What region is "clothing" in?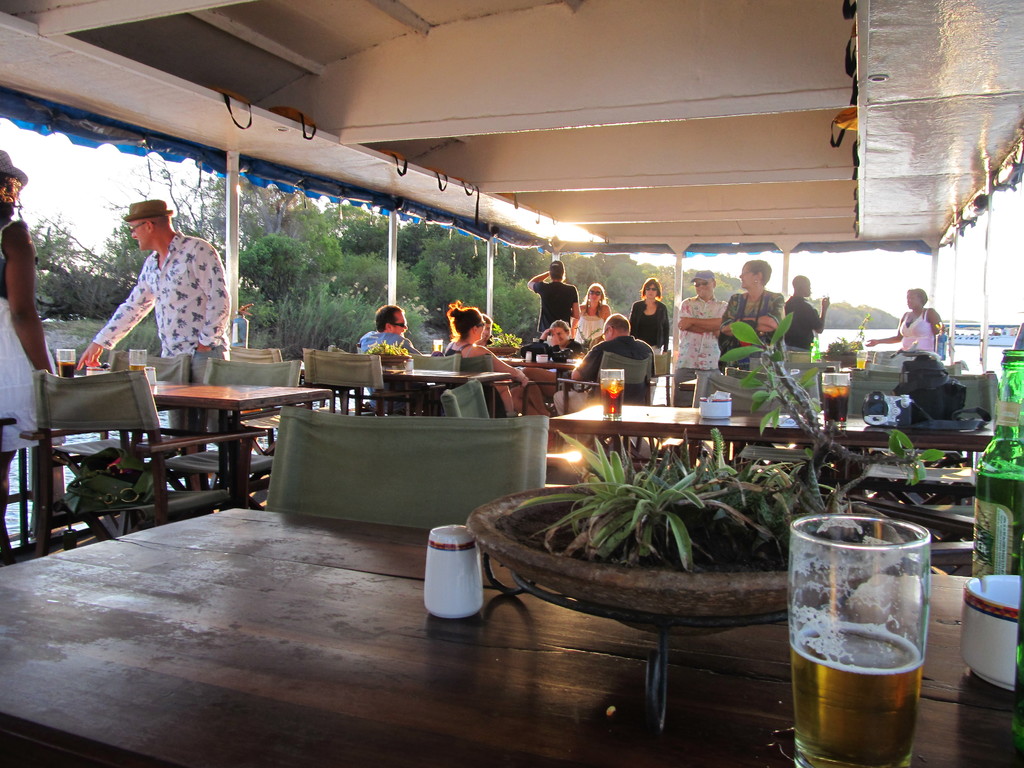
pyautogui.locateOnScreen(549, 325, 652, 426).
